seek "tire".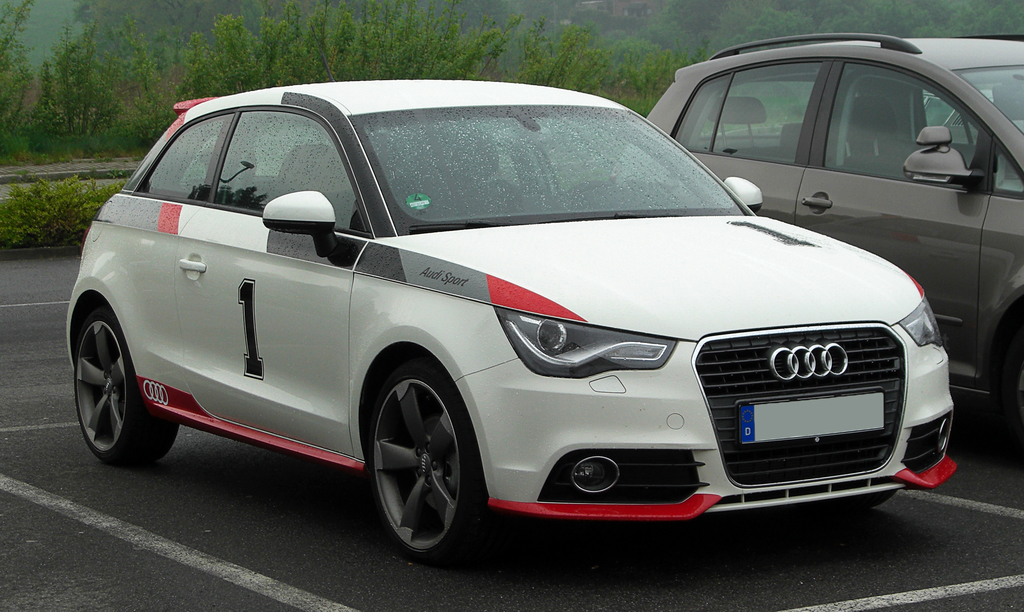
bbox=[999, 332, 1023, 461].
